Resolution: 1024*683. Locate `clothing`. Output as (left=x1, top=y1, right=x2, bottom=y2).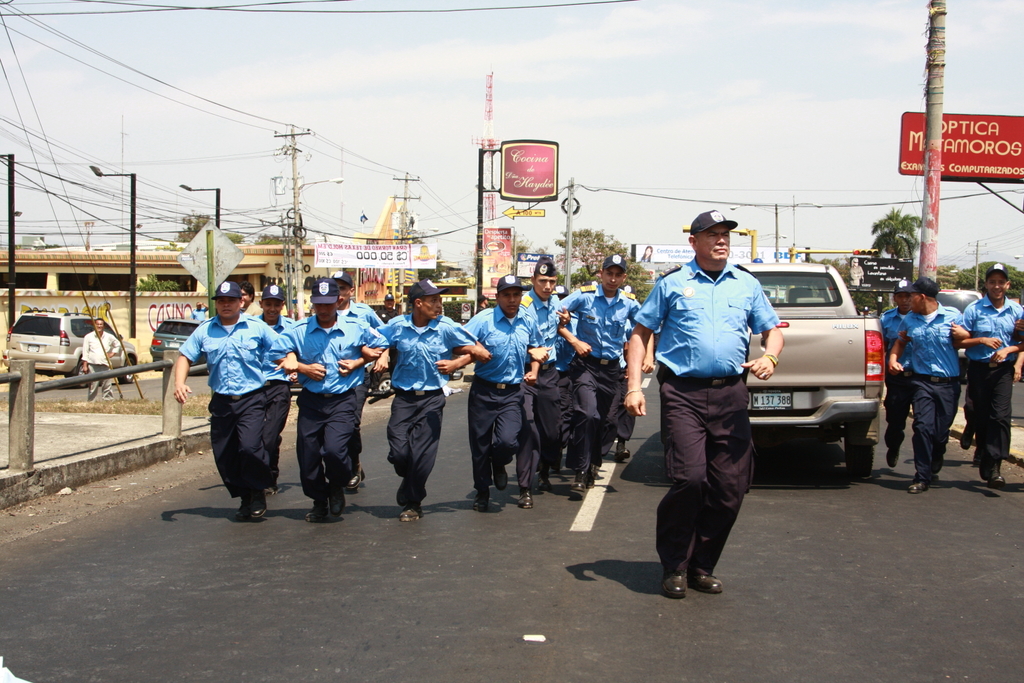
(left=896, top=304, right=967, bottom=482).
